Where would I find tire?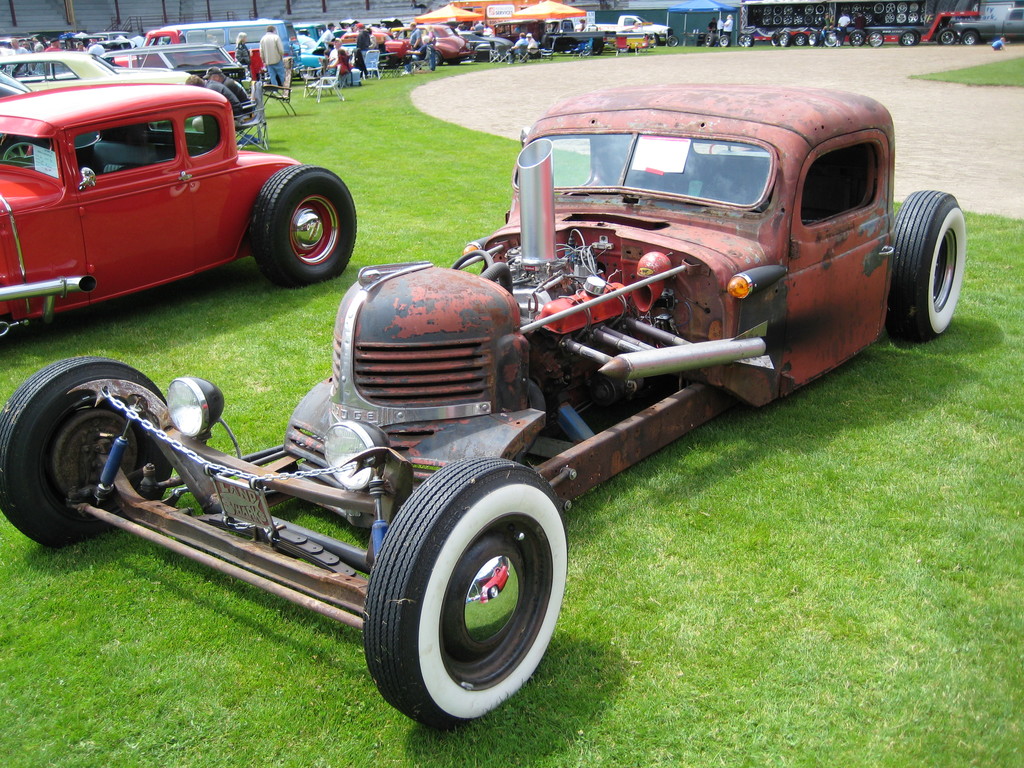
At 243, 164, 361, 281.
